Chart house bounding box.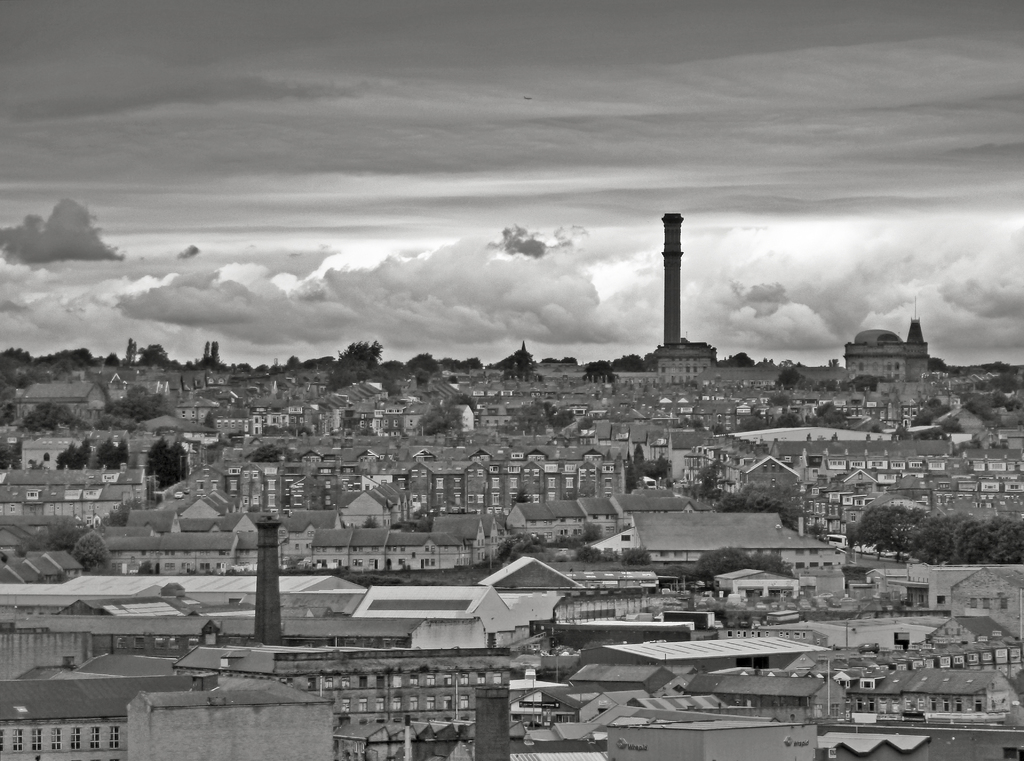
Charted: locate(813, 707, 1023, 760).
